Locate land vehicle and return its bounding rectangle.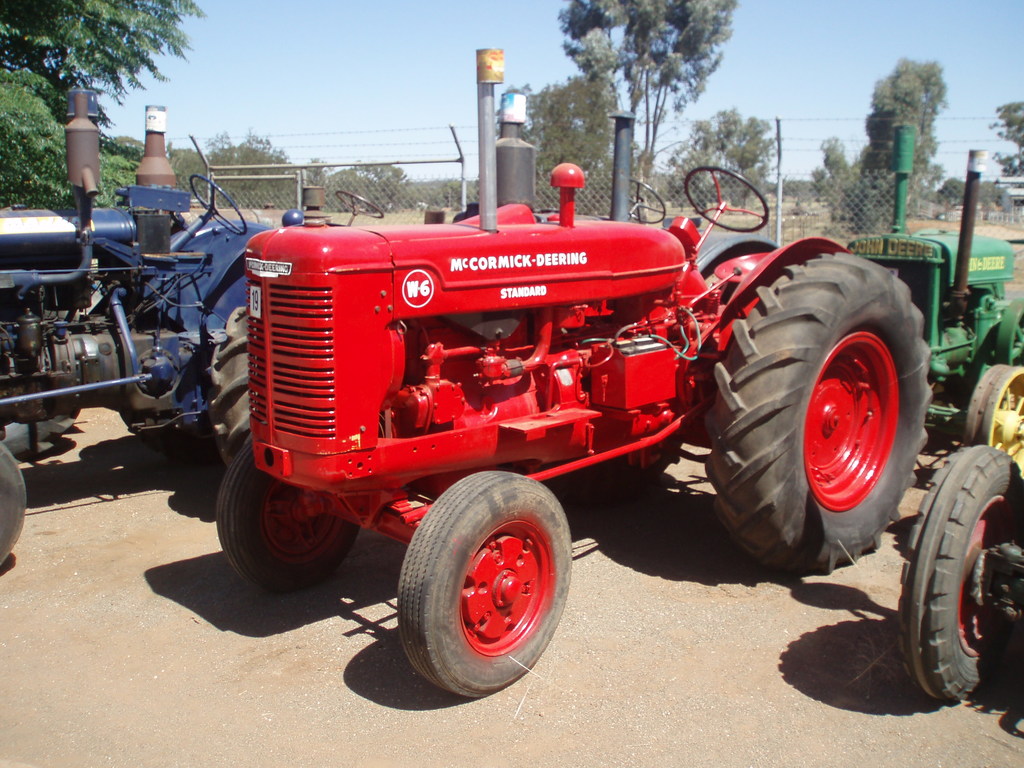
{"left": 835, "top": 122, "right": 1023, "bottom": 463}.
